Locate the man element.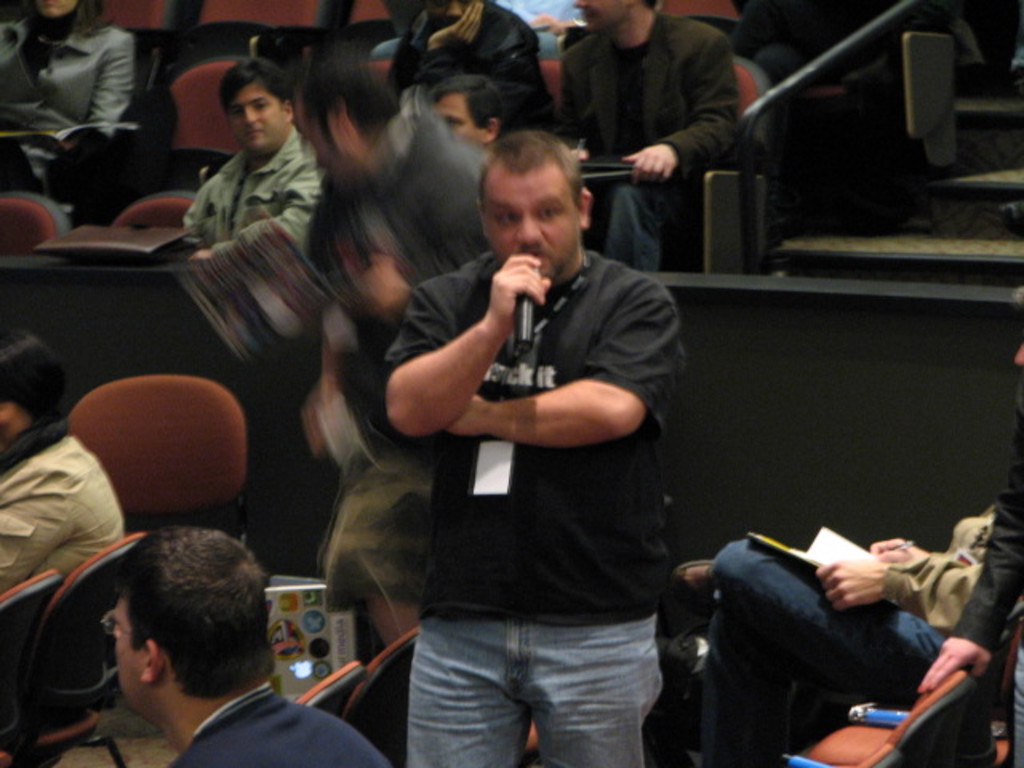
Element bbox: (x1=349, y1=85, x2=696, y2=754).
